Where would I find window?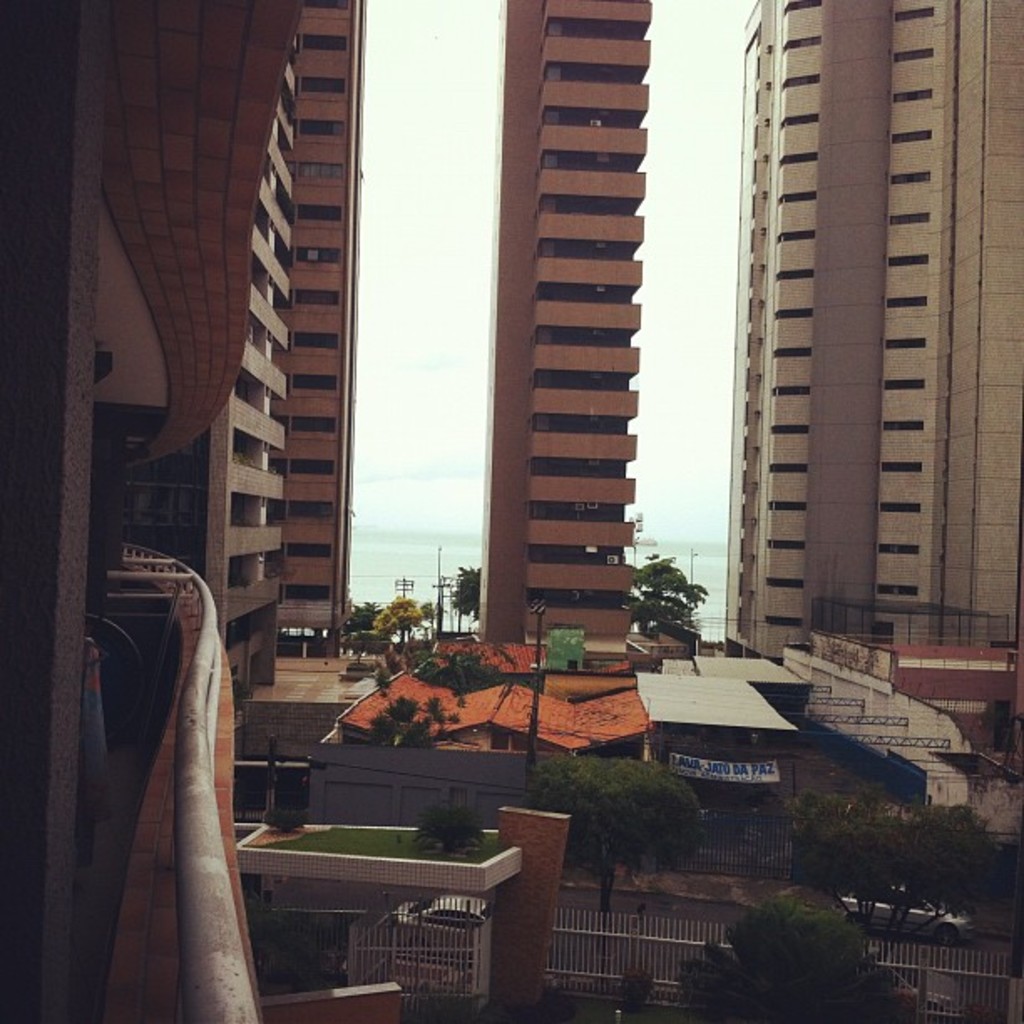
At x1=893 y1=87 x2=939 y2=105.
